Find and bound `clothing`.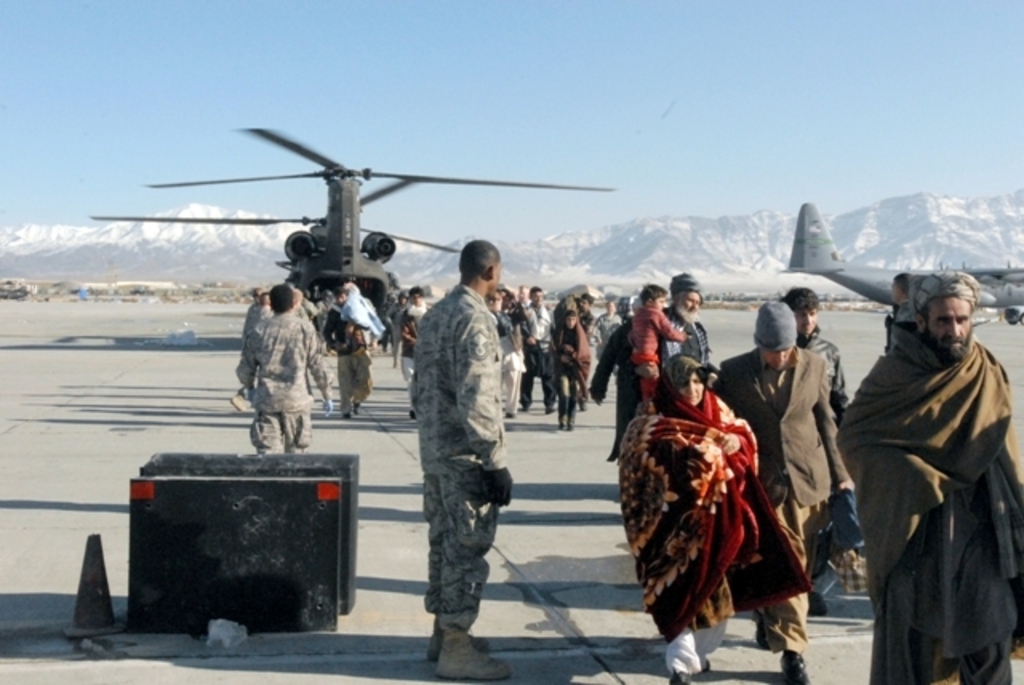
Bound: region(579, 312, 603, 341).
